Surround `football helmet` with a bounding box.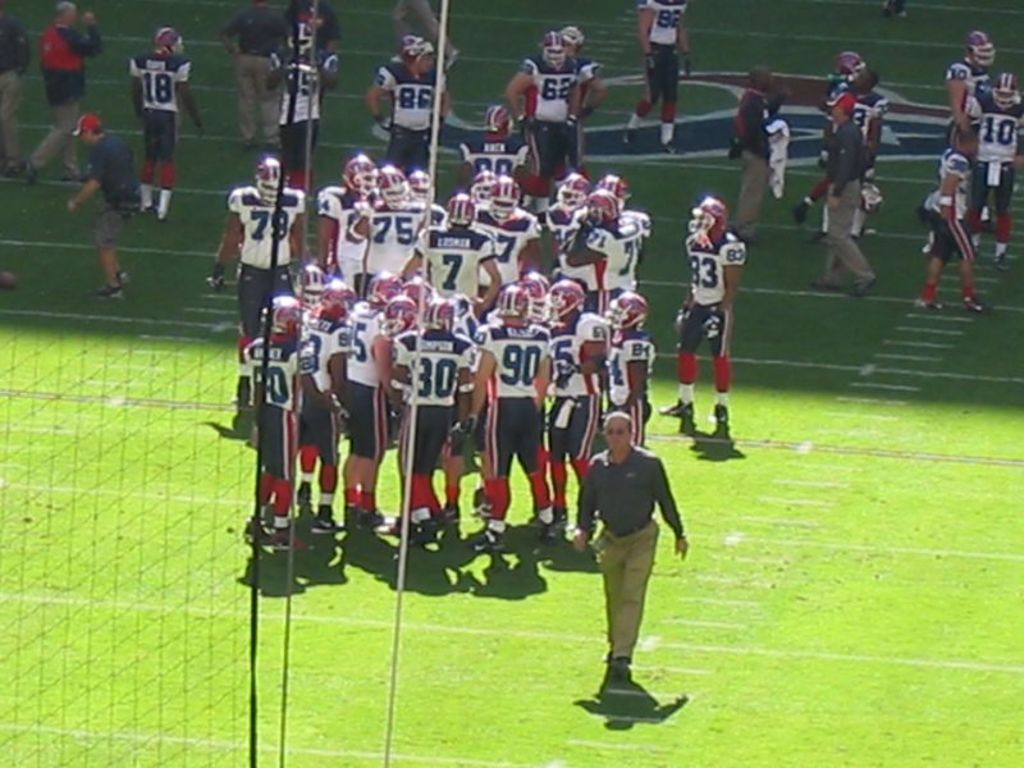
left=831, top=49, right=867, bottom=82.
